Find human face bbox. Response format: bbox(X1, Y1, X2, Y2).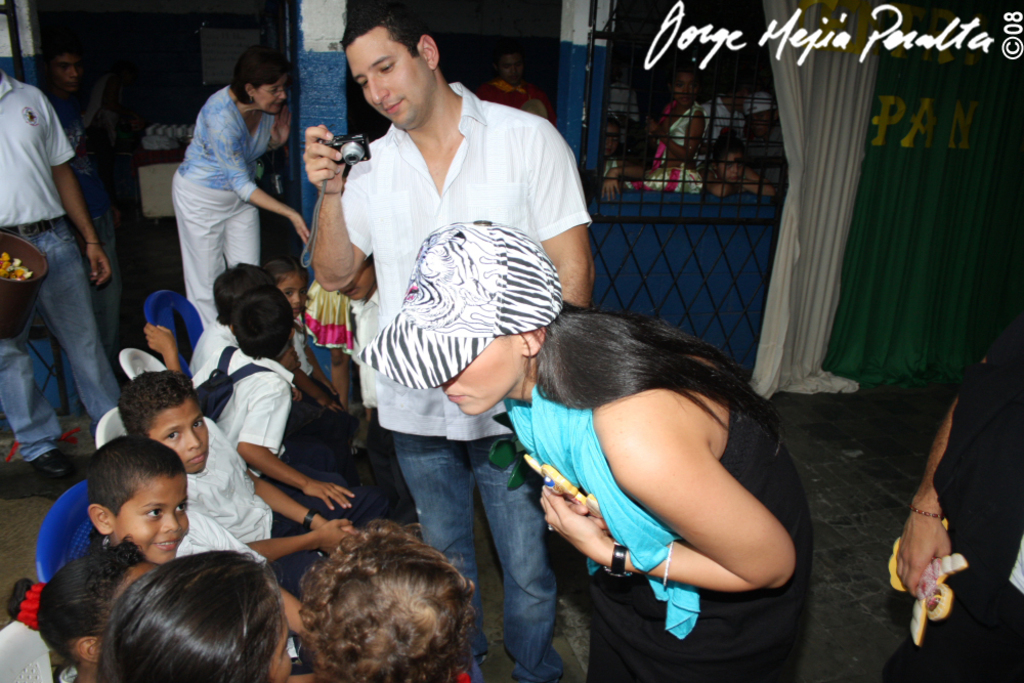
bbox(53, 48, 95, 89).
